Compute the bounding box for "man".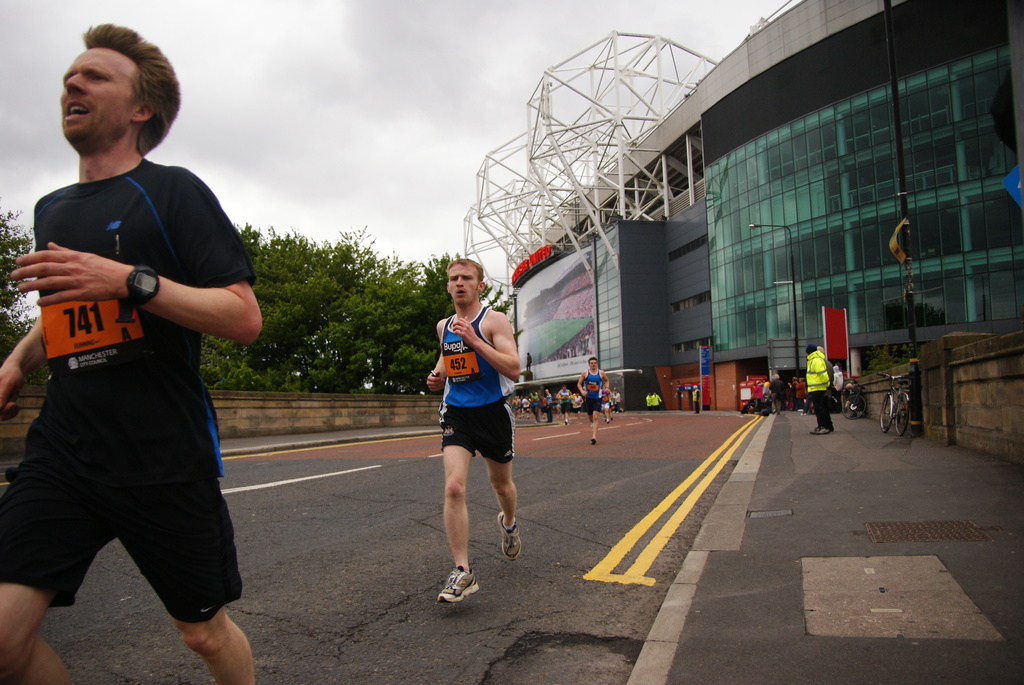
(431, 258, 520, 603).
